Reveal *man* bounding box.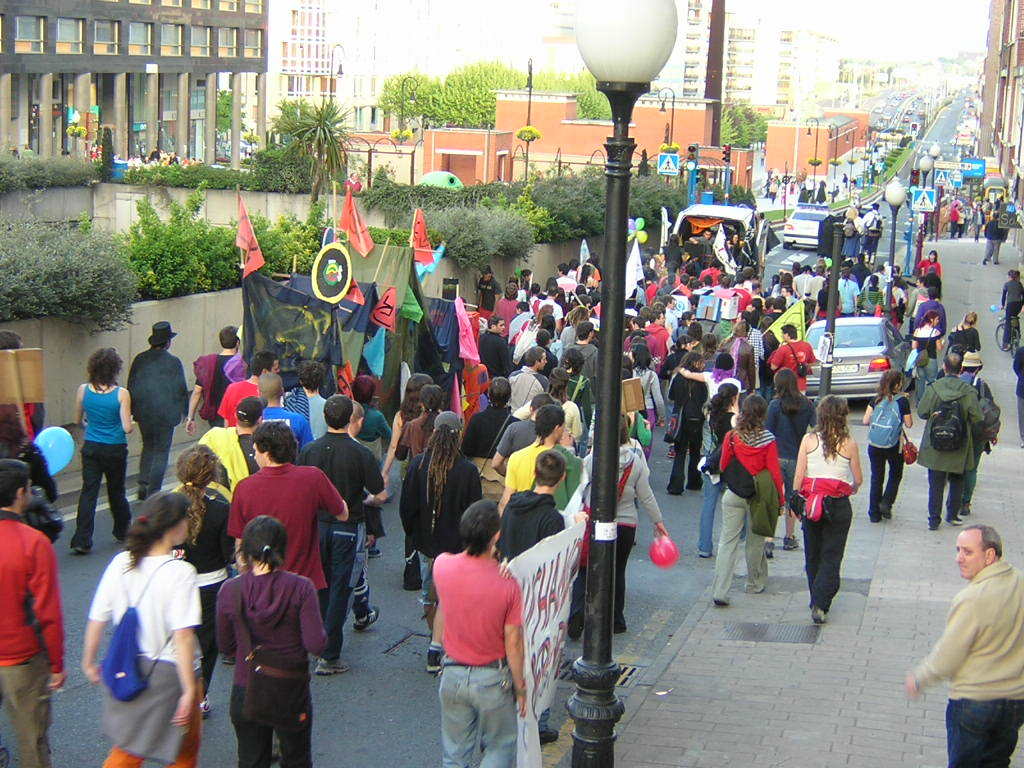
Revealed: (left=518, top=329, right=559, bottom=380).
